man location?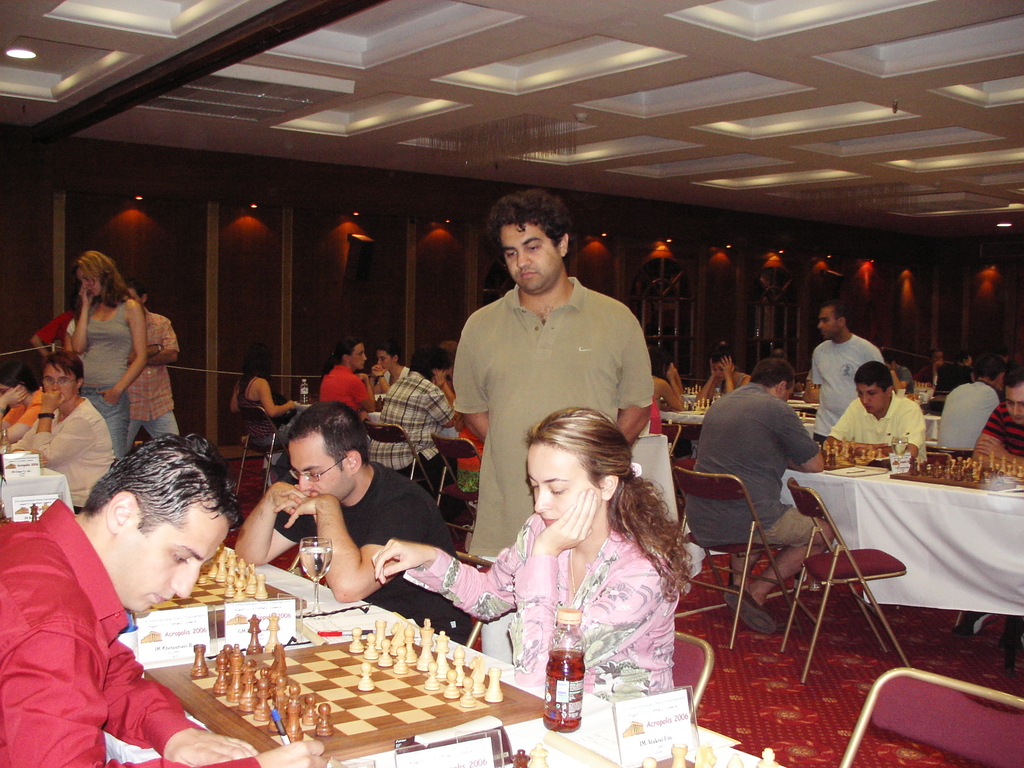
select_region(683, 356, 835, 637)
